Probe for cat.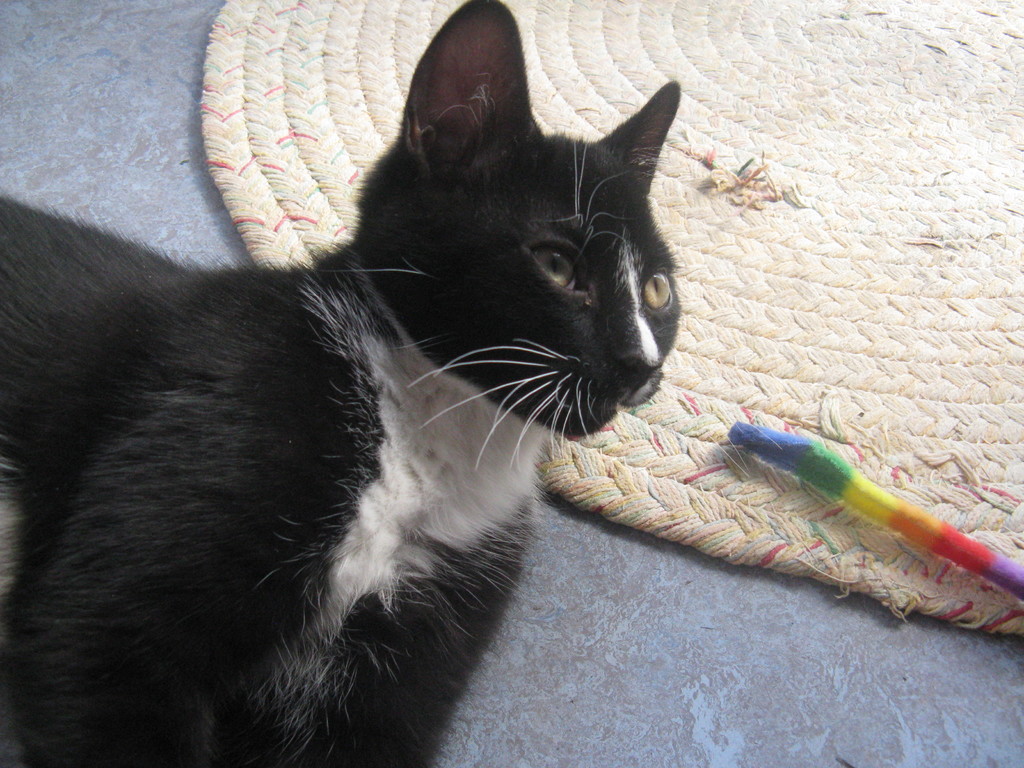
Probe result: crop(0, 0, 685, 767).
